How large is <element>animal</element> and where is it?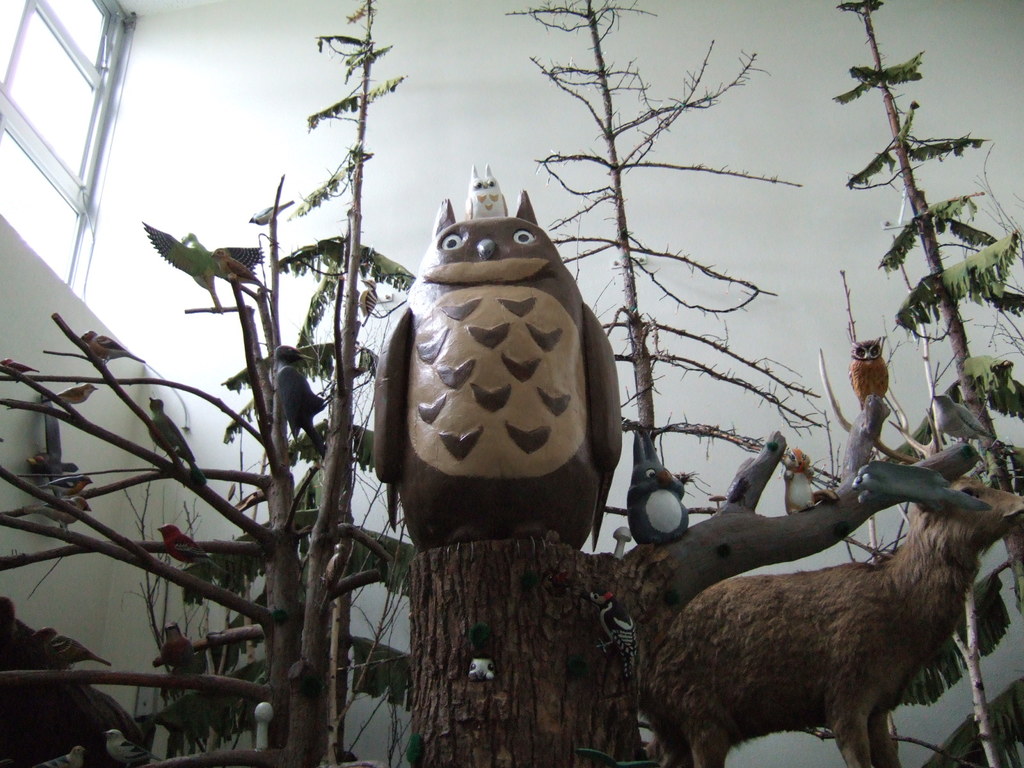
Bounding box: bbox(139, 219, 266, 316).
